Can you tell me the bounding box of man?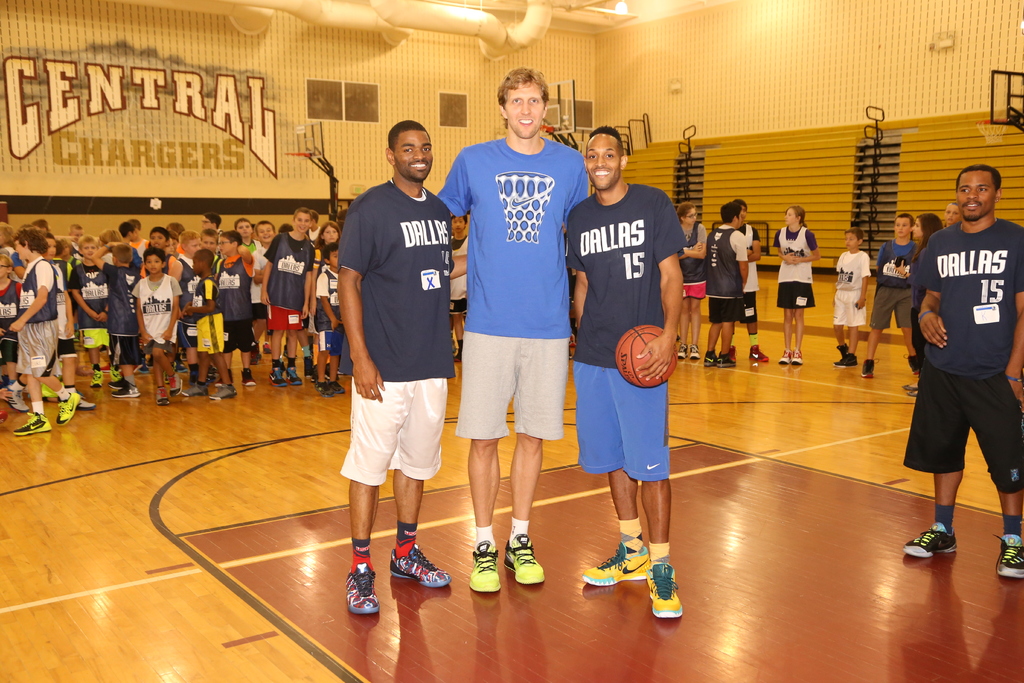
{"left": 546, "top": 119, "right": 696, "bottom": 630}.
